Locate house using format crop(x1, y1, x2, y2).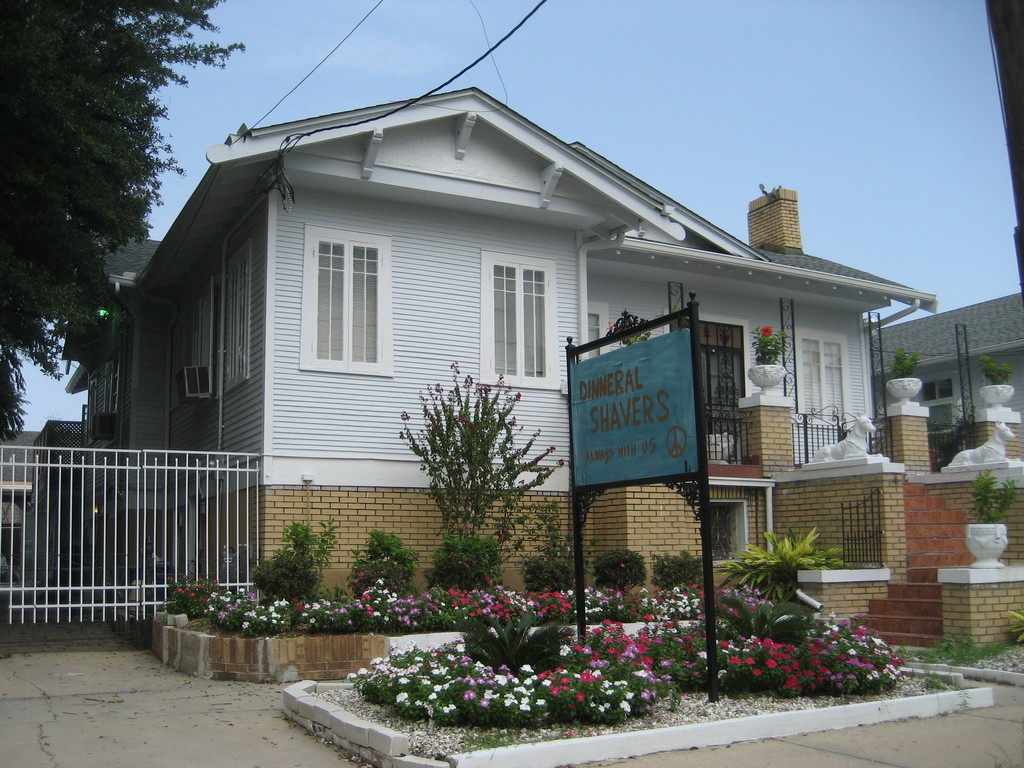
crop(75, 235, 178, 657).
